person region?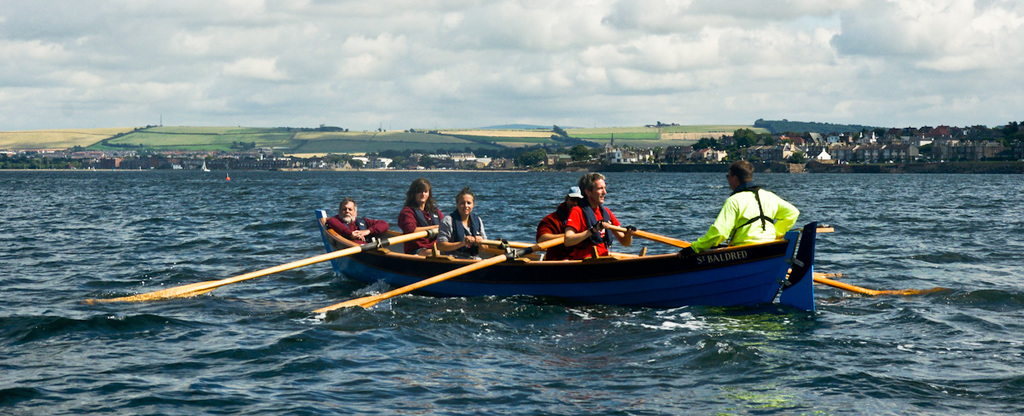
315, 194, 379, 263
